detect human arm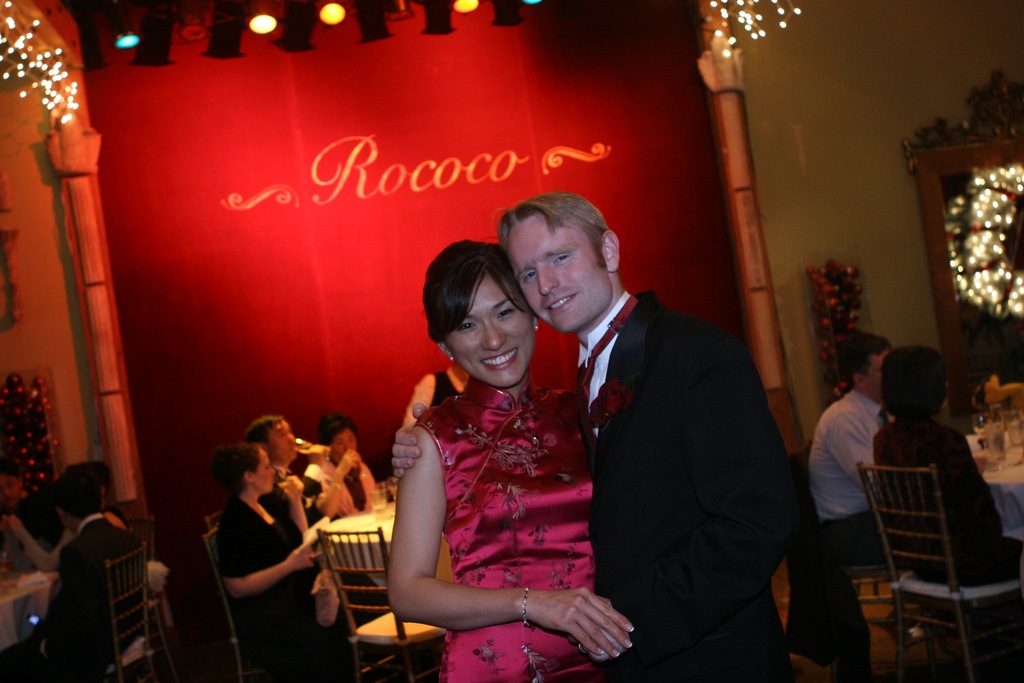
[220, 514, 306, 622]
